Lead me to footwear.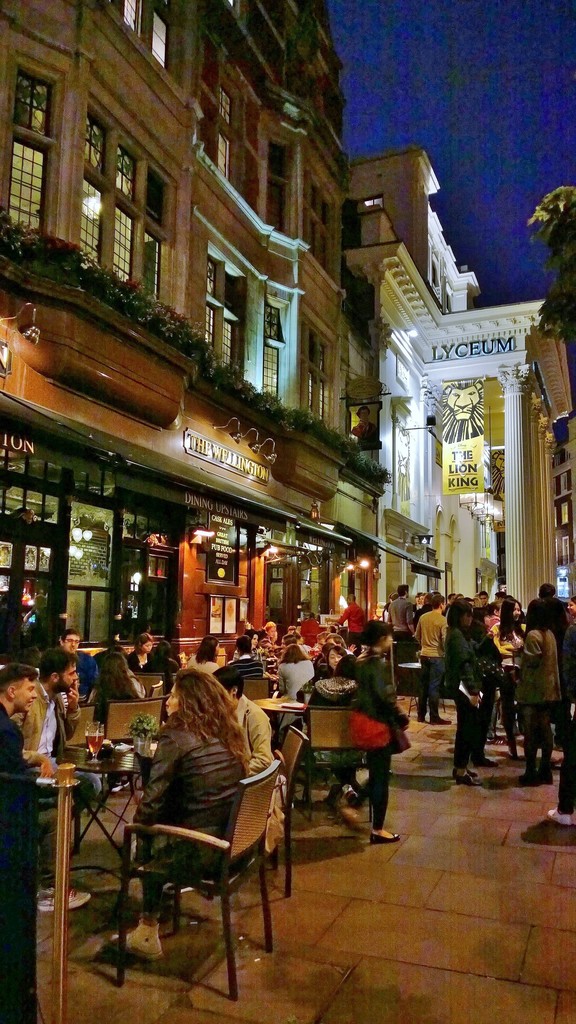
Lead to (548, 809, 575, 826).
